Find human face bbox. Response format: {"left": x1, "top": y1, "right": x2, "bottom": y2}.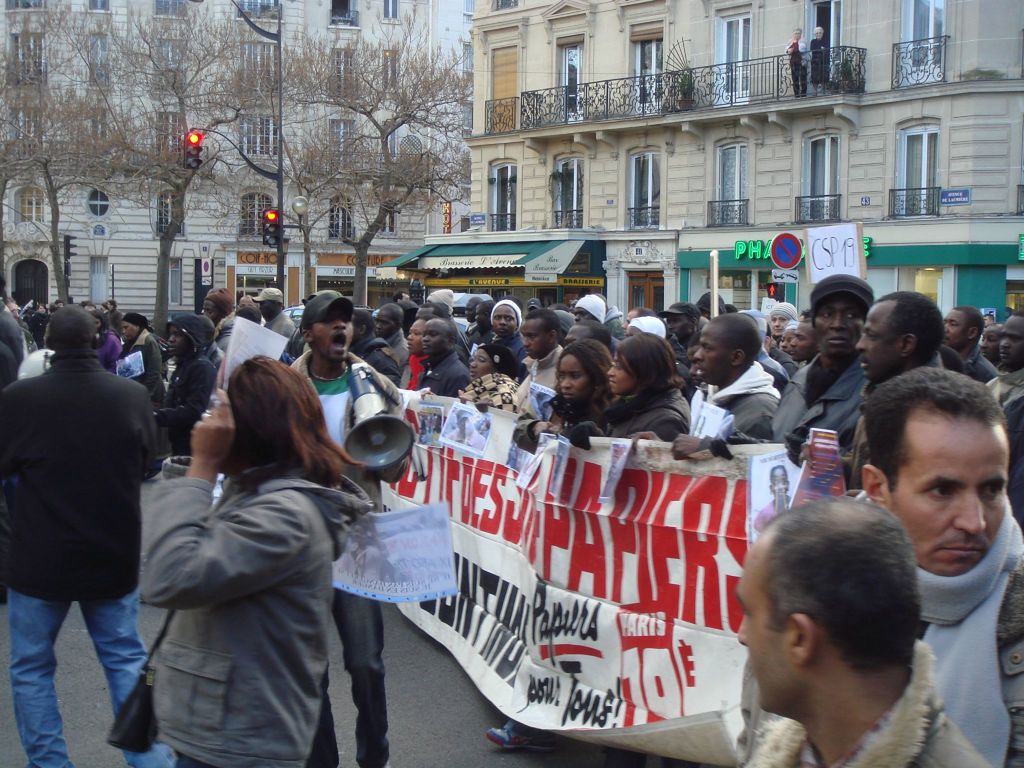
{"left": 940, "top": 305, "right": 968, "bottom": 351}.
